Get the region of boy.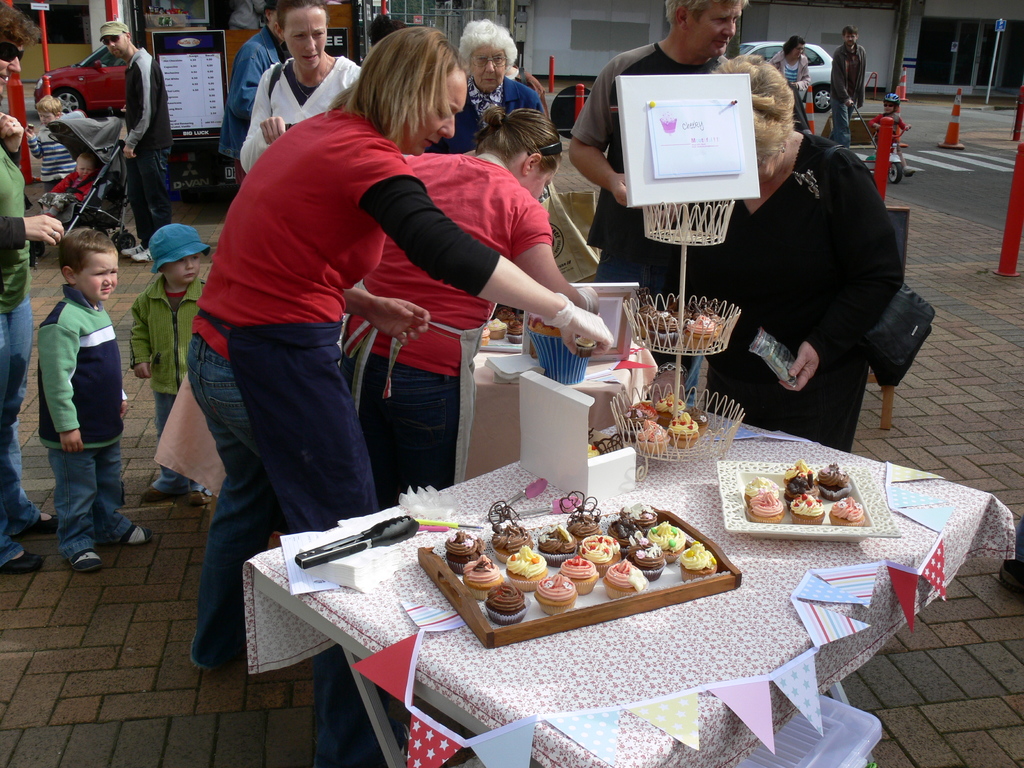
128,223,216,506.
